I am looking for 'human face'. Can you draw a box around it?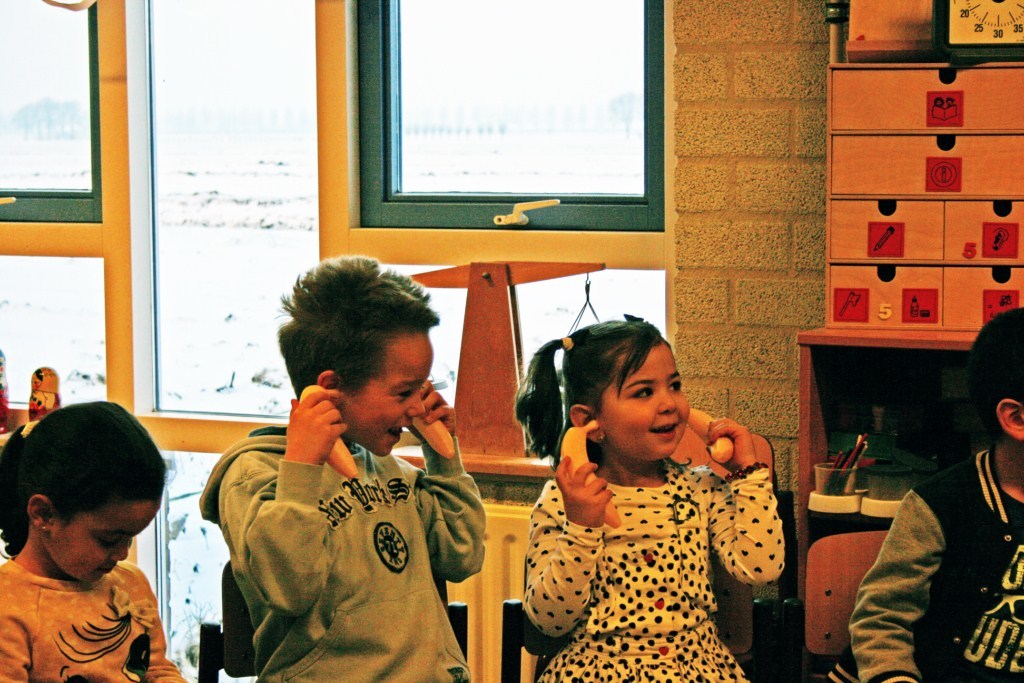
Sure, the bounding box is rect(48, 505, 157, 584).
